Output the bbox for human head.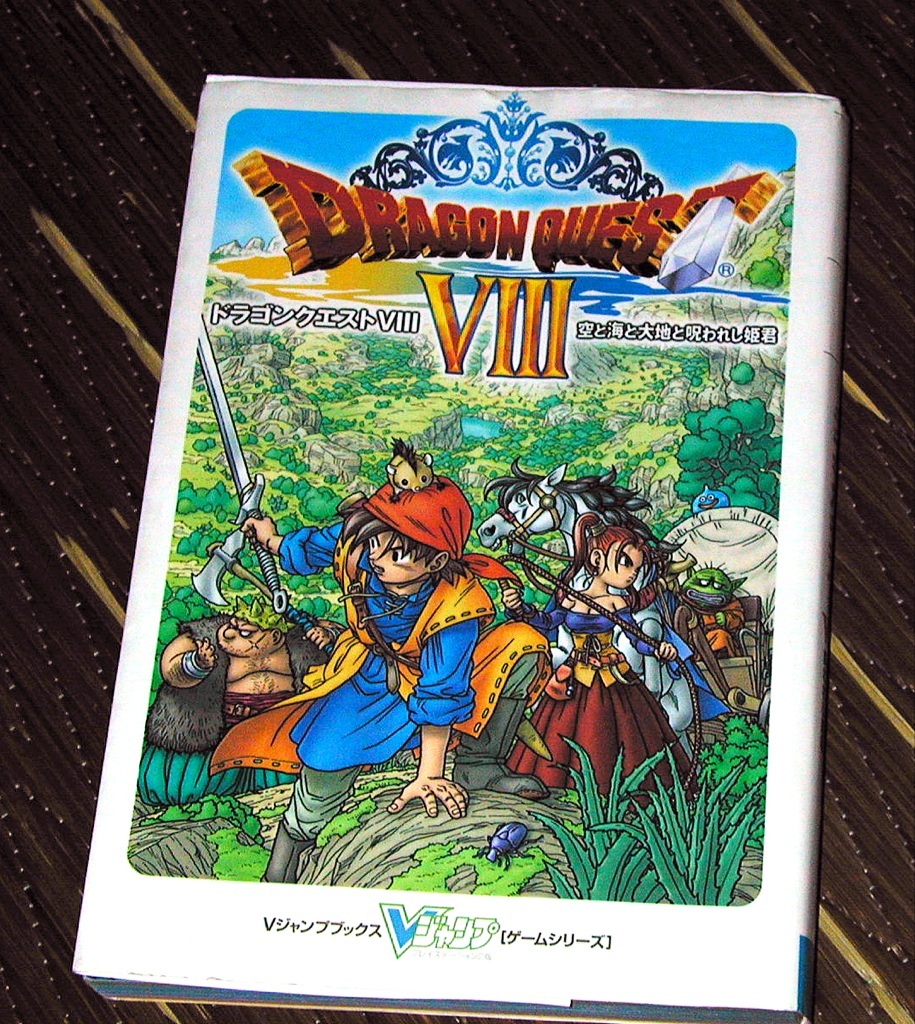
detection(216, 596, 285, 655).
